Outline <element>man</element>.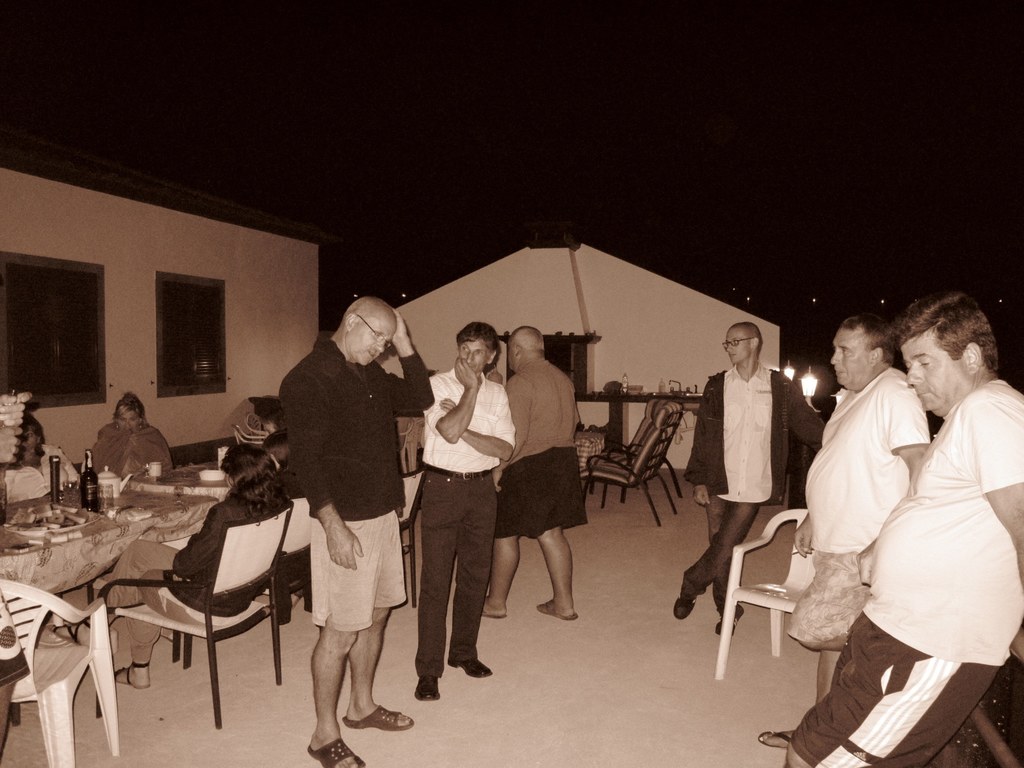
Outline: 477,322,586,622.
